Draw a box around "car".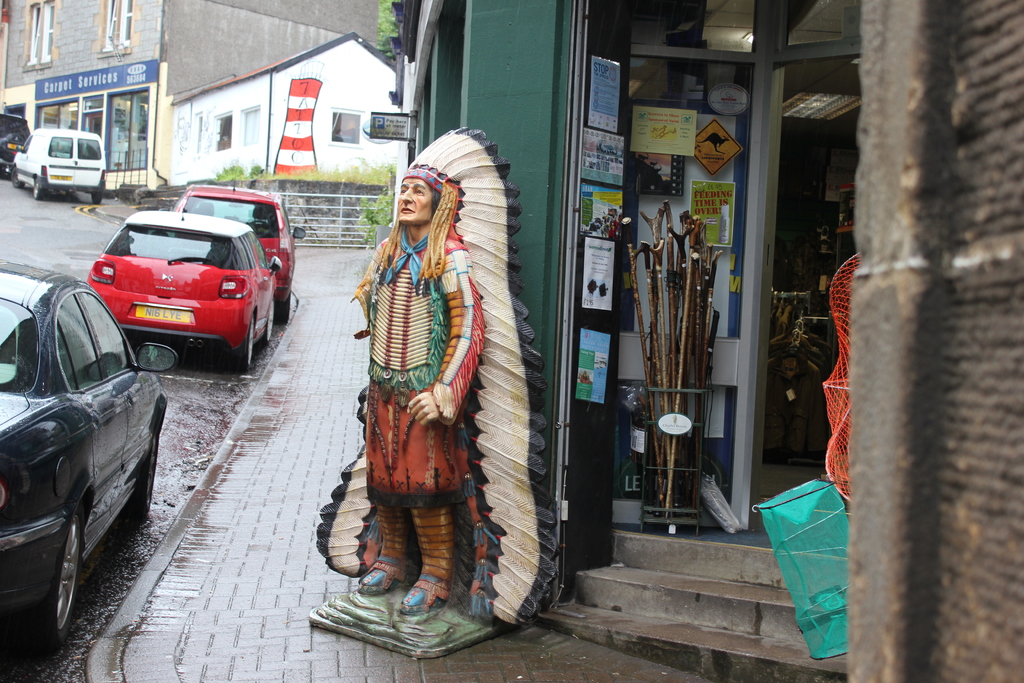
[0,259,178,654].
